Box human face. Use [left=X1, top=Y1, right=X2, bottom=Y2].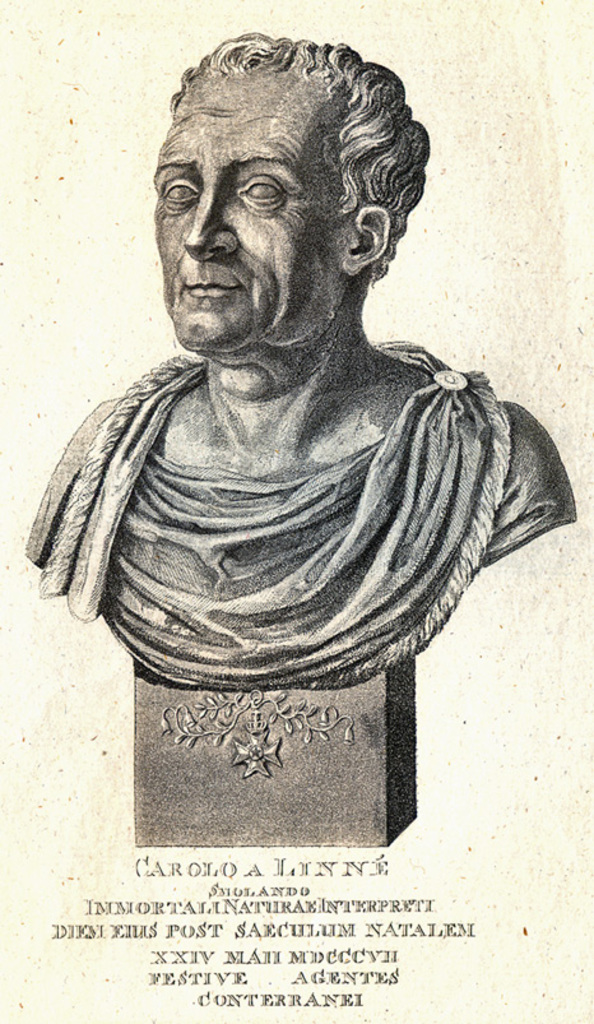
[left=153, top=88, right=344, bottom=347].
